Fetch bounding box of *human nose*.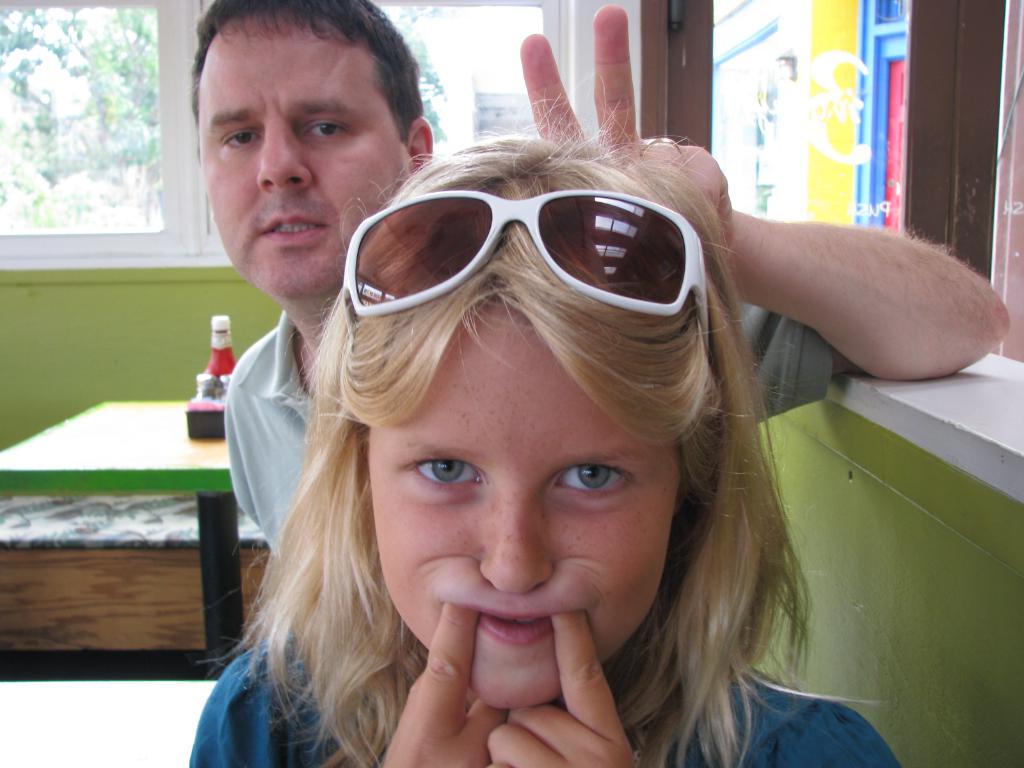
Bbox: bbox=[256, 122, 314, 192].
